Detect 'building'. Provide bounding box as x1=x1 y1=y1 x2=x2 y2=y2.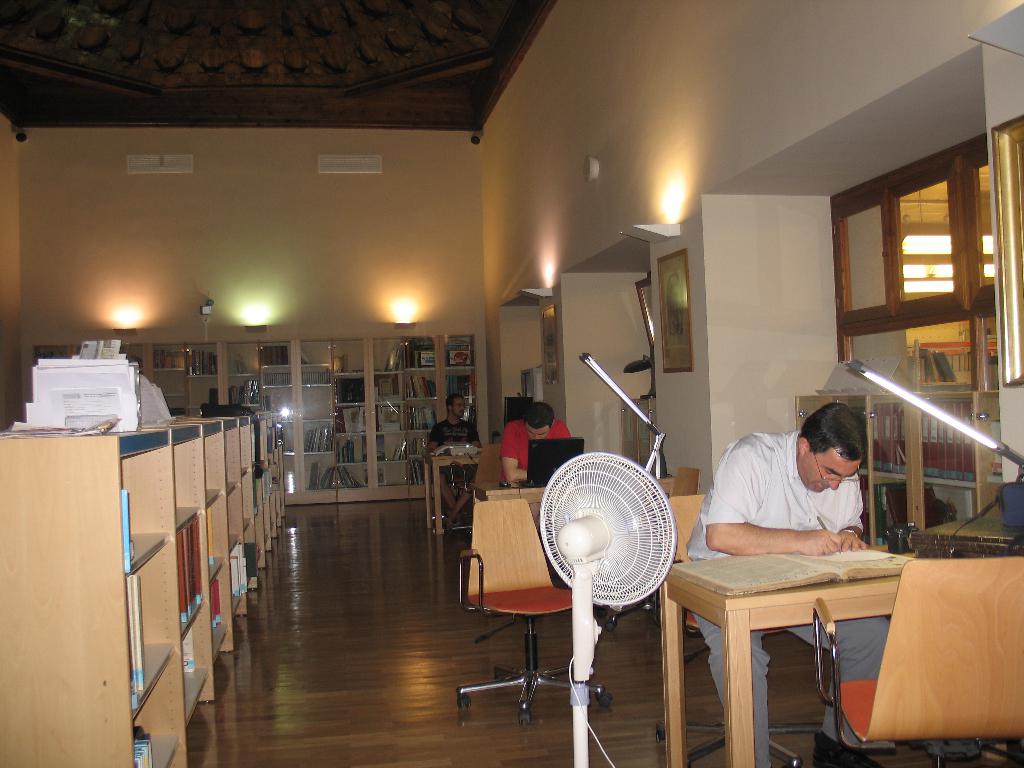
x1=0 y1=0 x2=1023 y2=767.
